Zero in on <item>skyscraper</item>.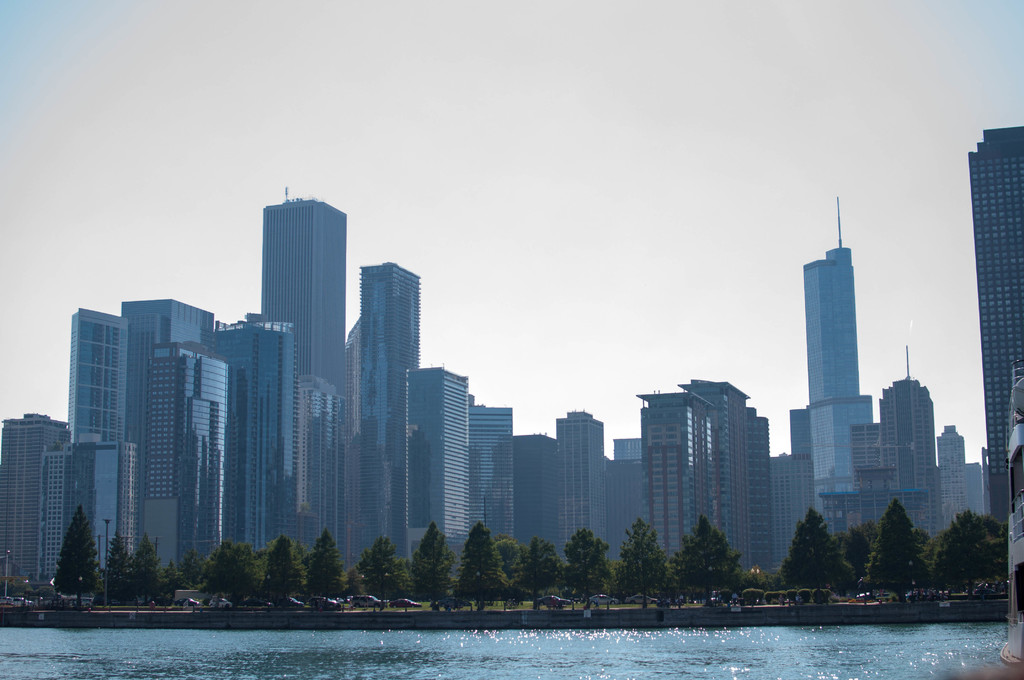
Zeroed in: <bbox>67, 311, 125, 443</bbox>.
